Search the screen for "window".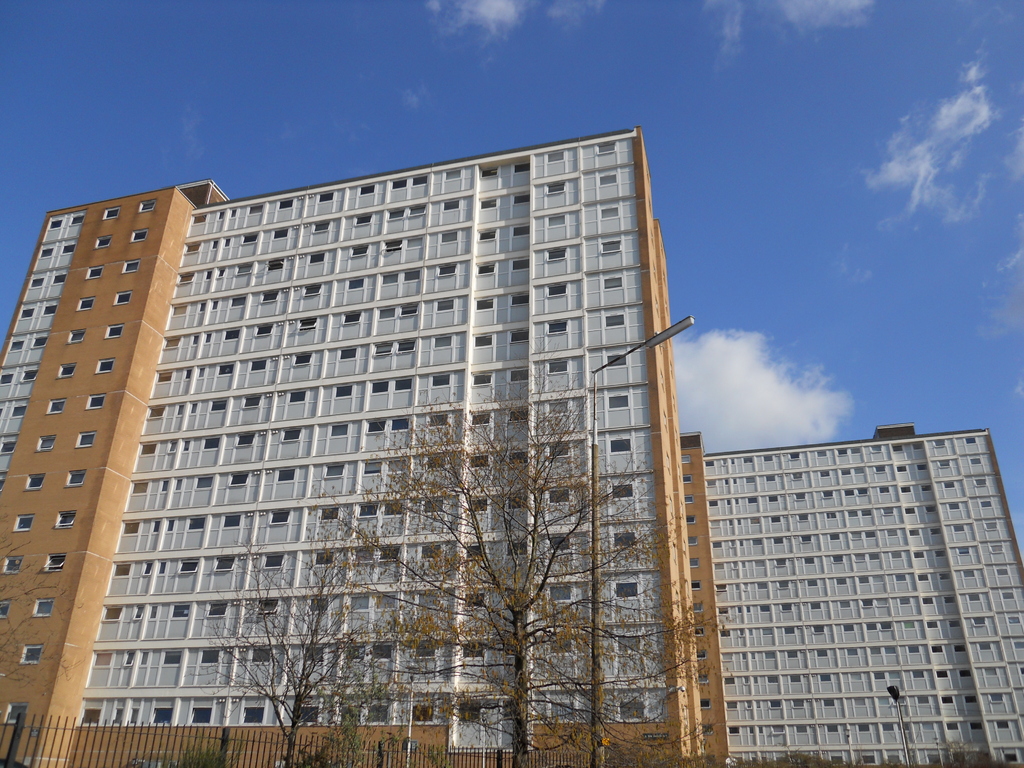
Found at (x1=912, y1=443, x2=923, y2=450).
